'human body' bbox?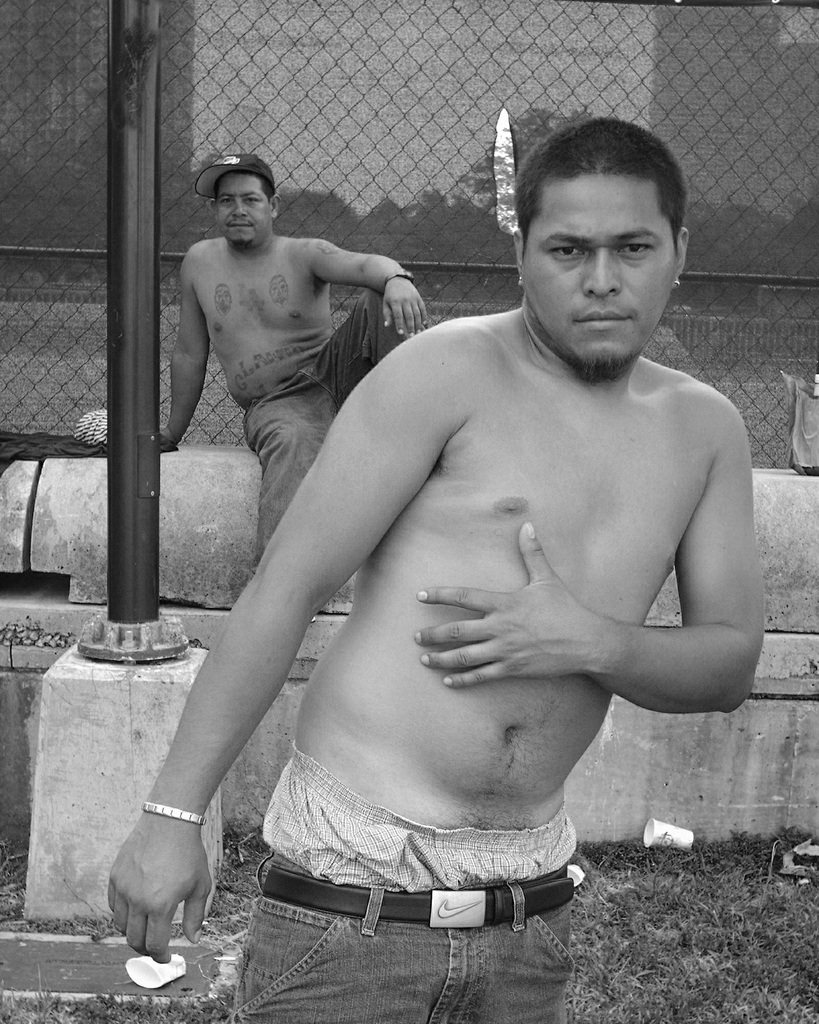
x1=152 y1=144 x2=453 y2=515
